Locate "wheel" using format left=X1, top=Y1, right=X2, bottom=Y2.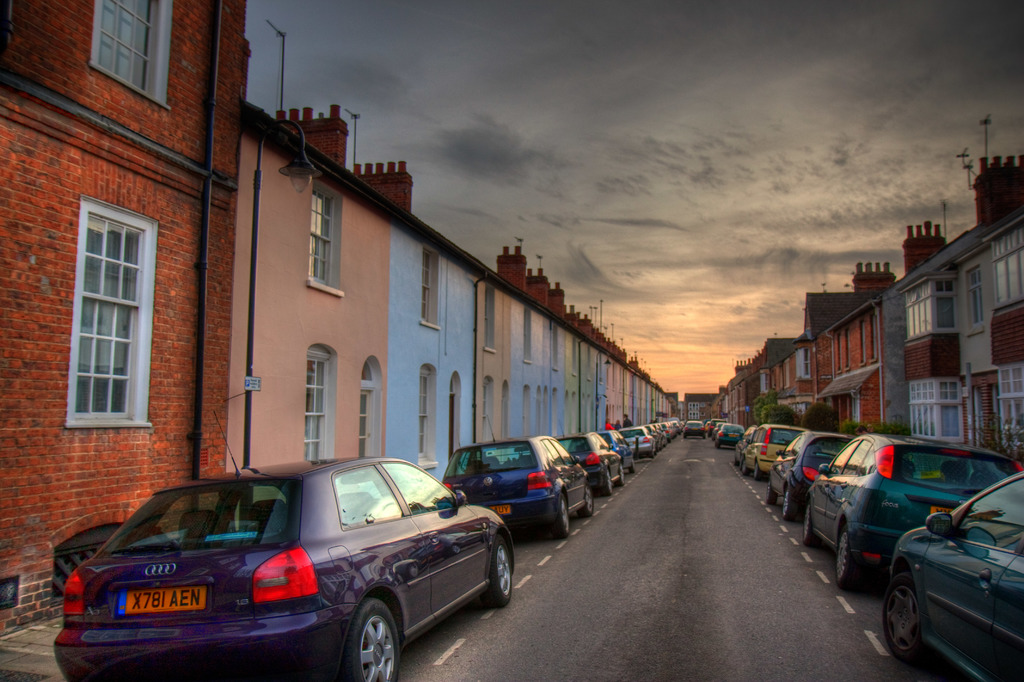
left=836, top=528, right=852, bottom=587.
